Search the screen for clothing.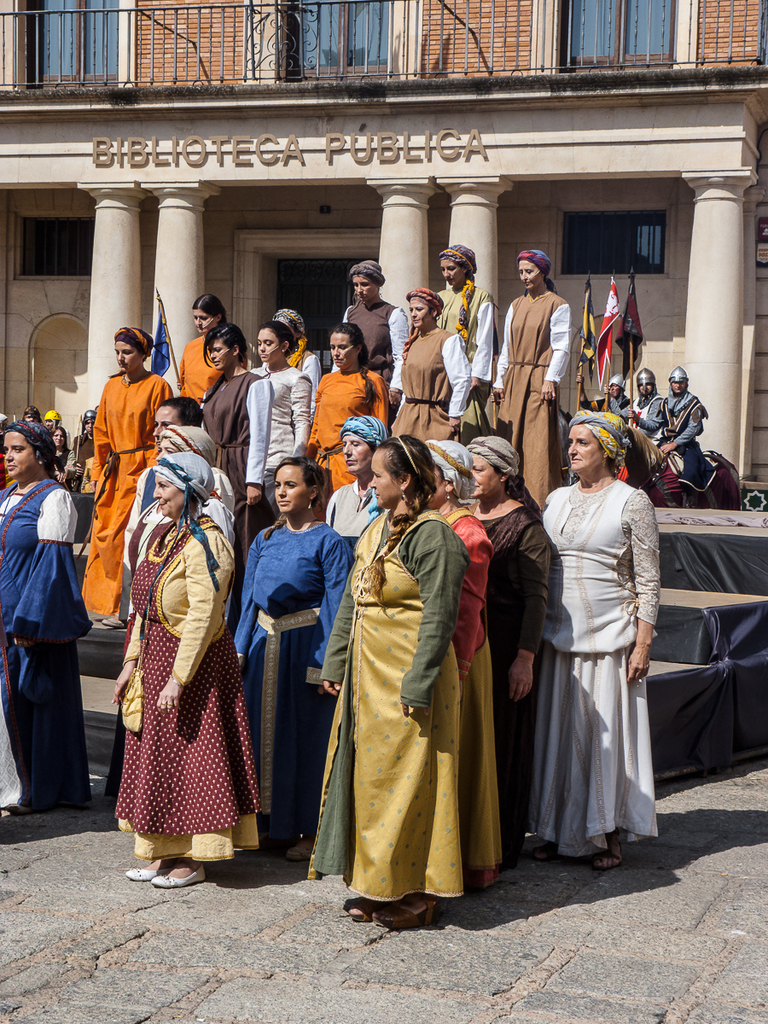
Found at {"x1": 321, "y1": 484, "x2": 389, "y2": 544}.
